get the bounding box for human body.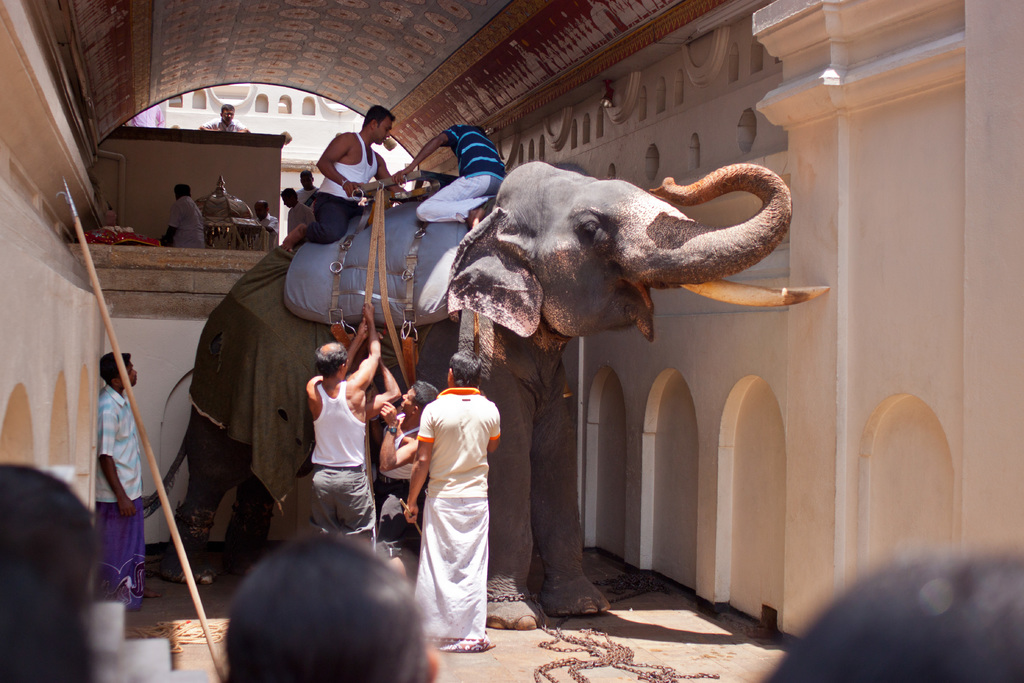
Rect(163, 197, 199, 248).
